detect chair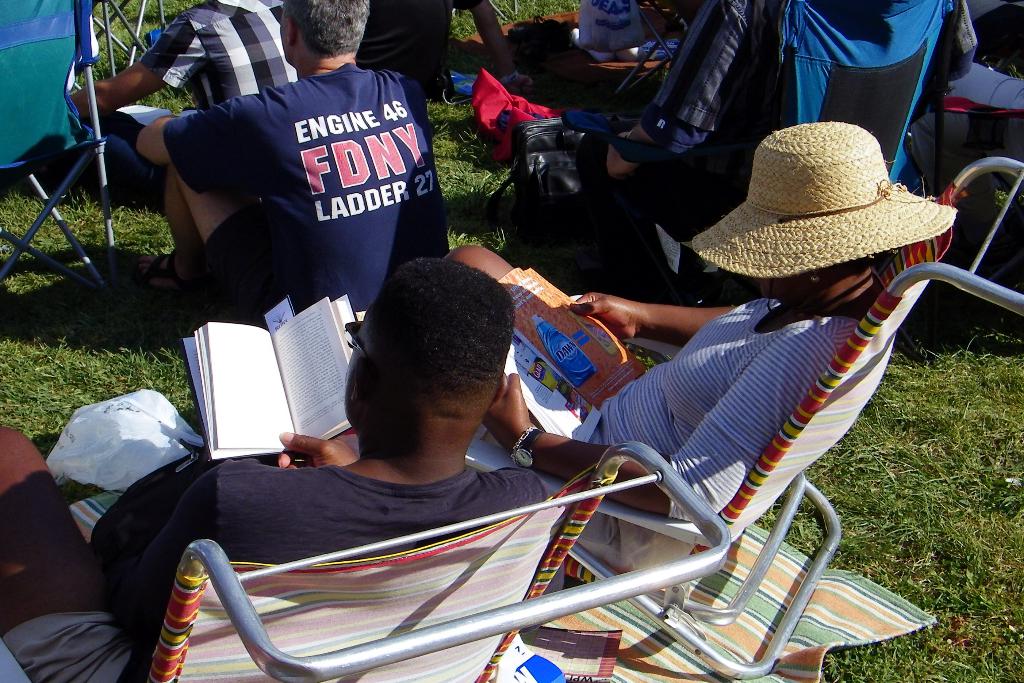
(x1=555, y1=276, x2=918, y2=682)
